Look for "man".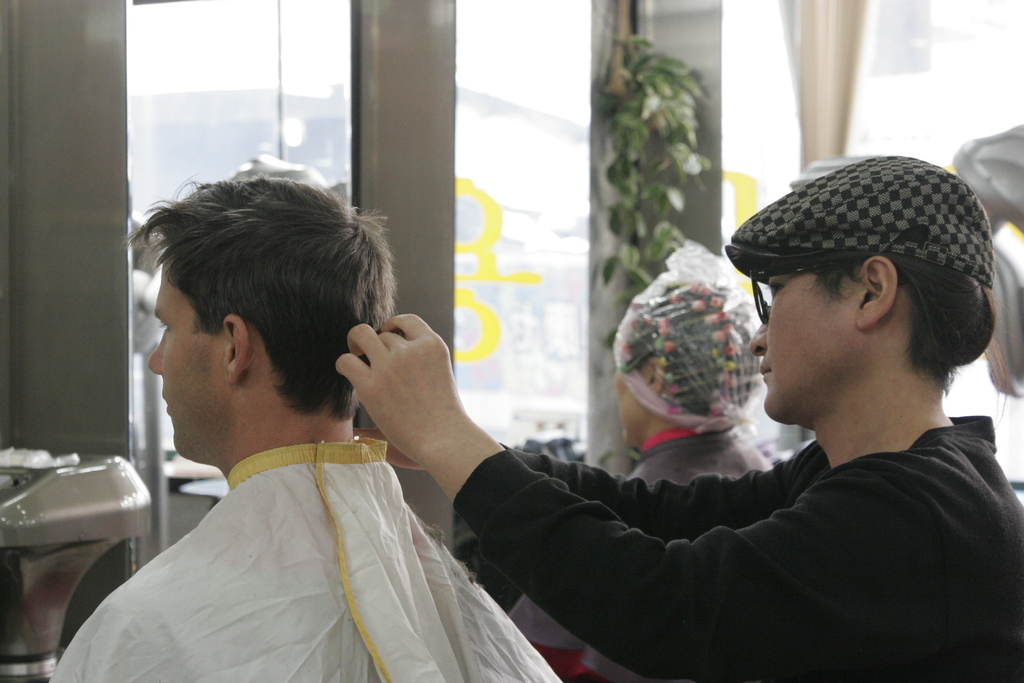
Found: 333:154:1023:682.
